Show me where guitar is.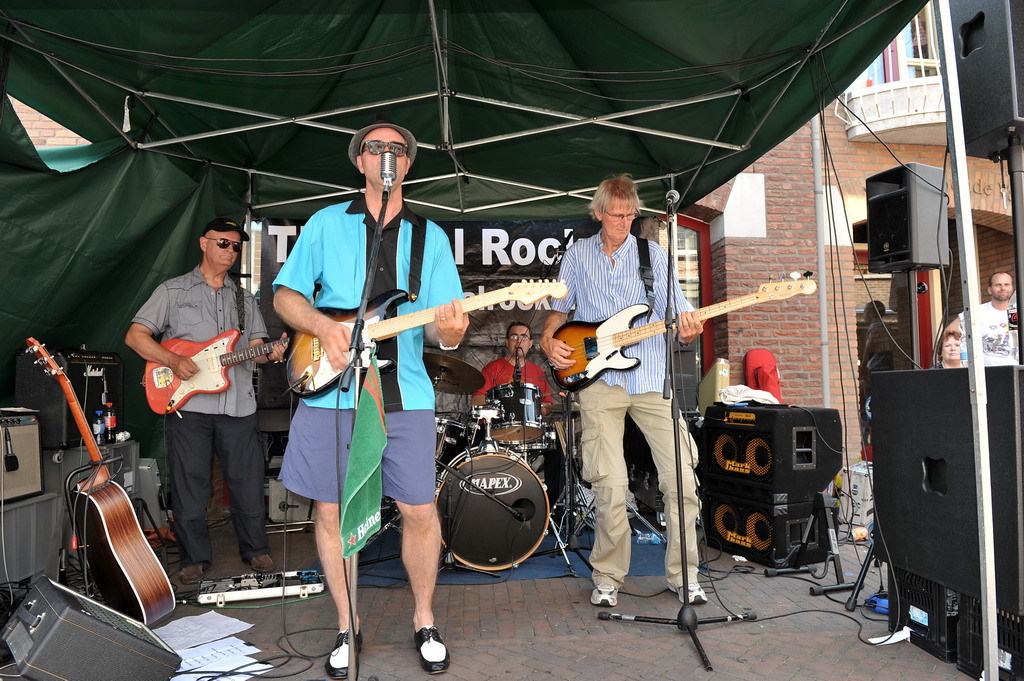
guitar is at [127, 322, 286, 424].
